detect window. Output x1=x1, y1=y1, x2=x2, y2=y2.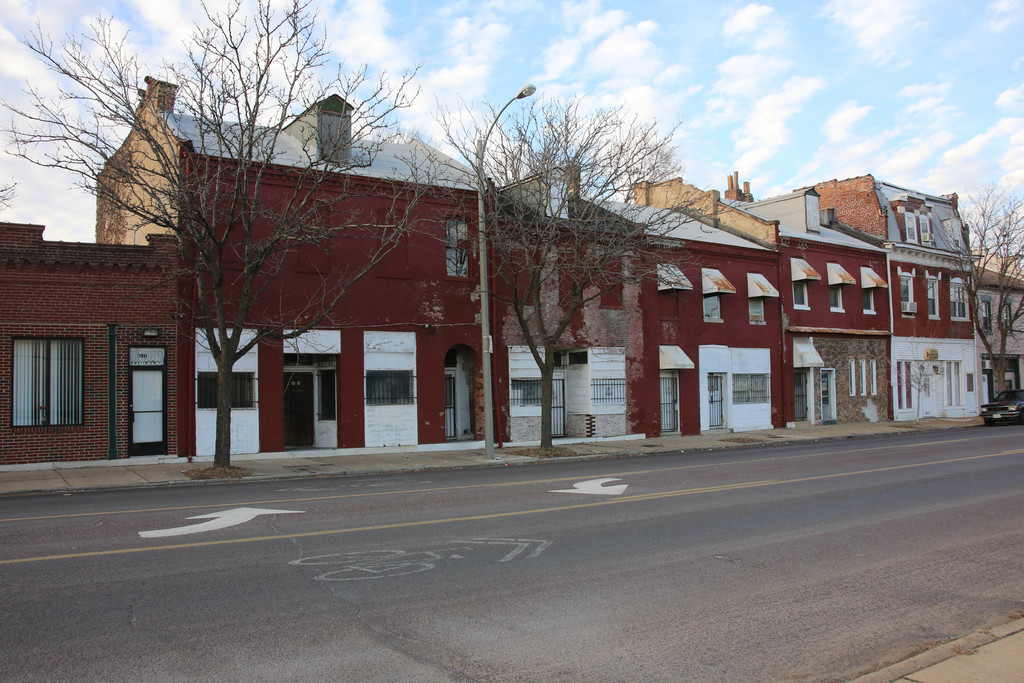
x1=829, y1=286, x2=846, y2=312.
